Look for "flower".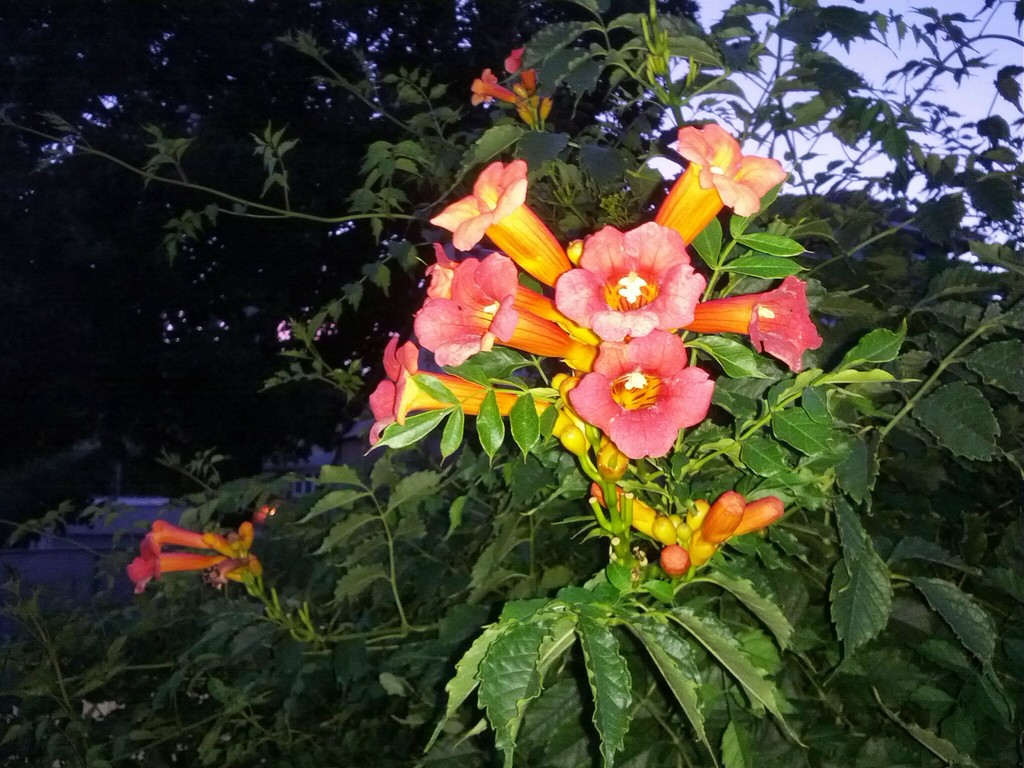
Found: 425 241 458 281.
